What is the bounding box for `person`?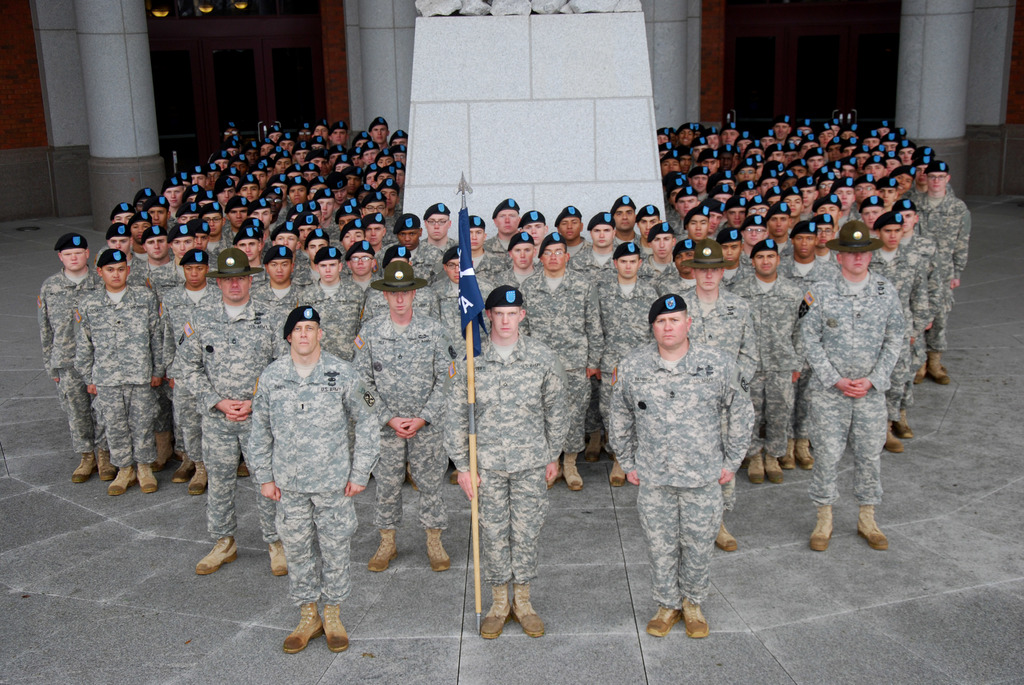
718, 141, 737, 170.
